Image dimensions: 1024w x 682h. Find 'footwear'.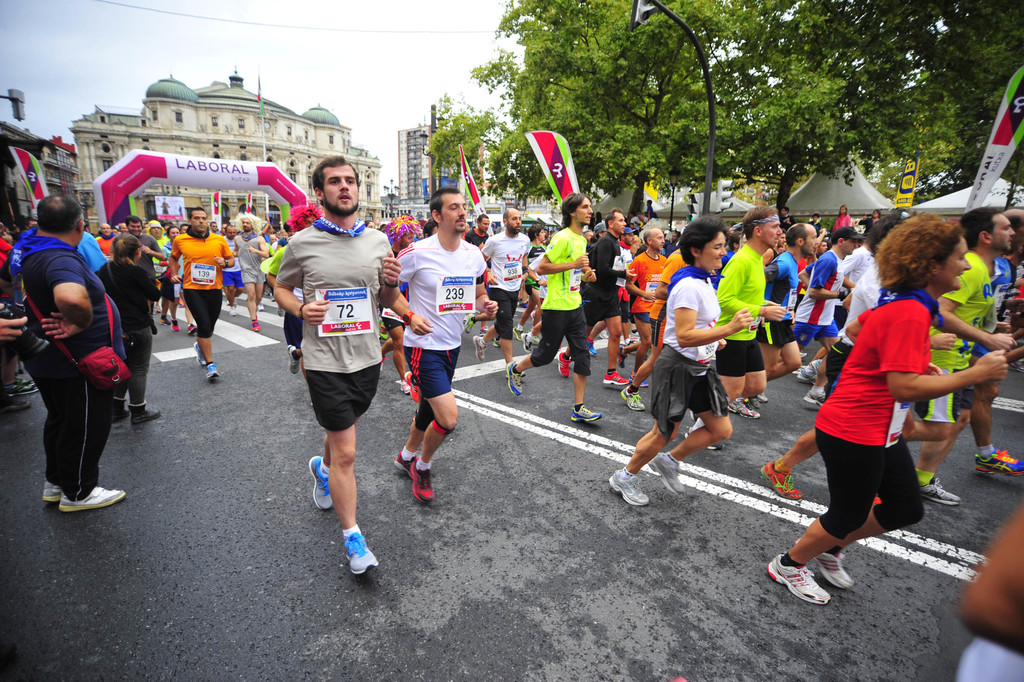
(521, 331, 535, 352).
